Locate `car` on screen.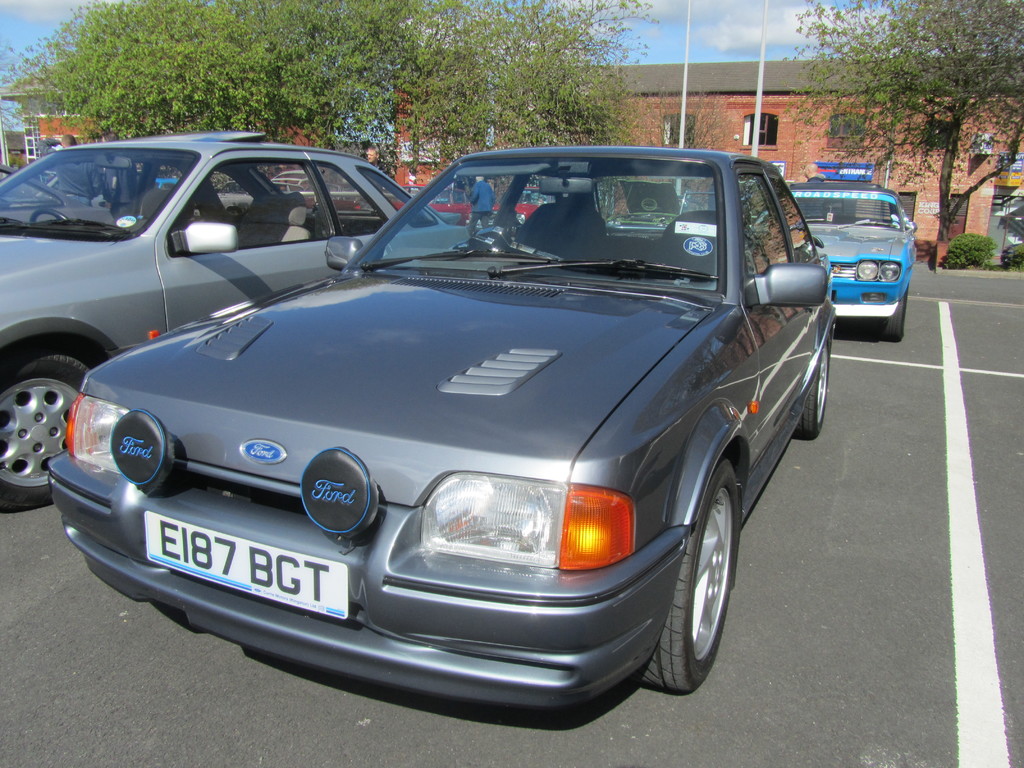
On screen at bbox=(792, 178, 920, 337).
